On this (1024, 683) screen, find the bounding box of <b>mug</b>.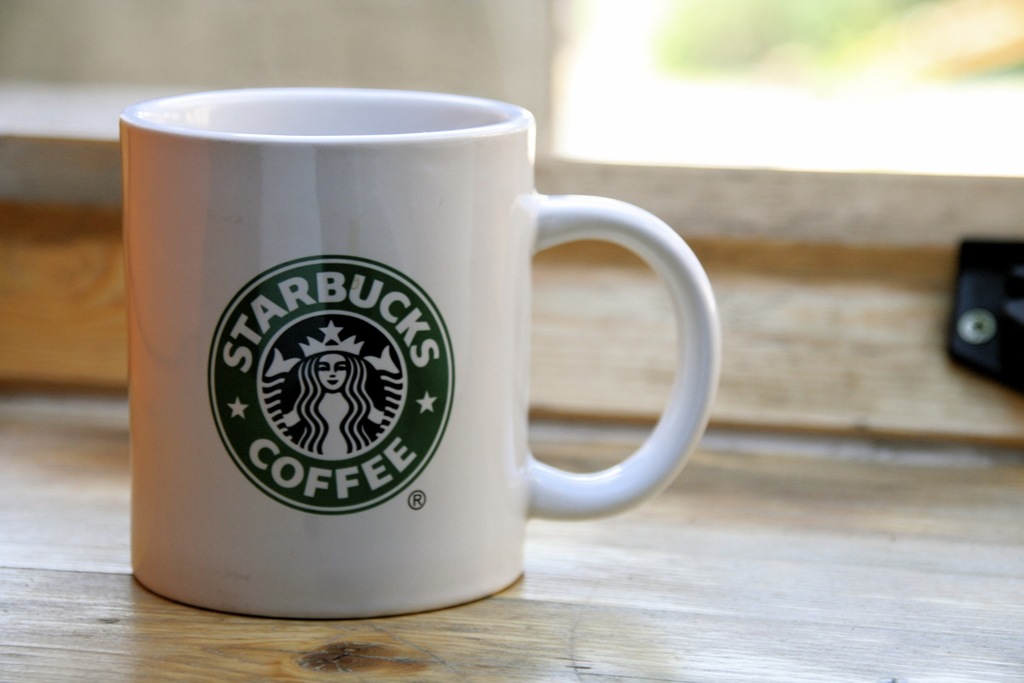
Bounding box: bbox=(119, 87, 720, 617).
